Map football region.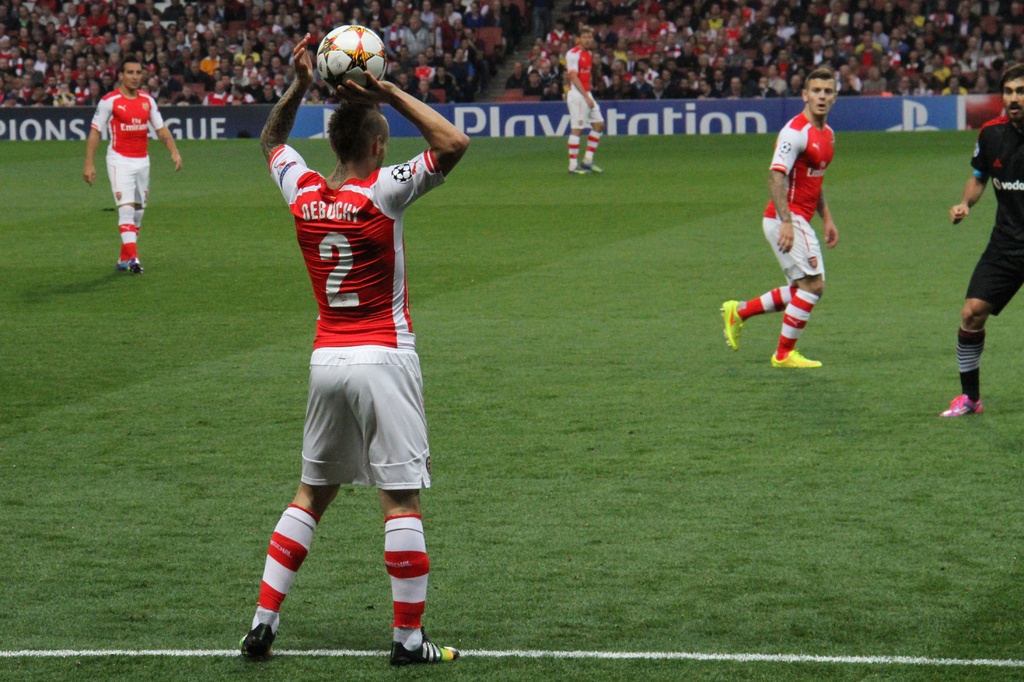
Mapped to bbox(317, 24, 385, 91).
